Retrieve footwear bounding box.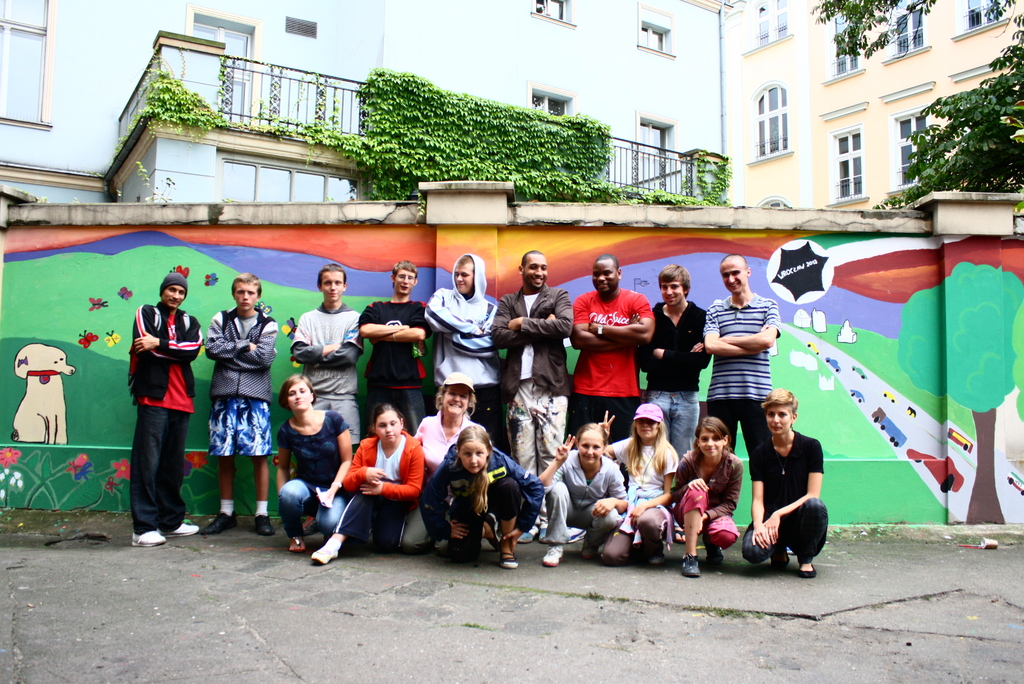
Bounding box: [left=518, top=522, right=542, bottom=543].
